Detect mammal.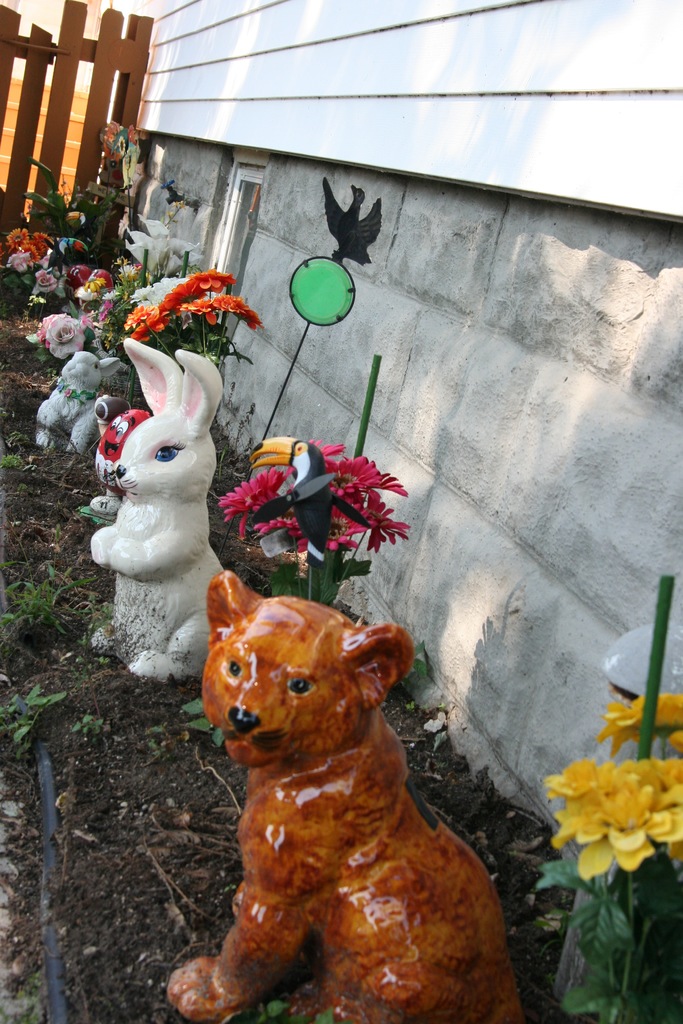
Detected at BBox(190, 584, 550, 1023).
